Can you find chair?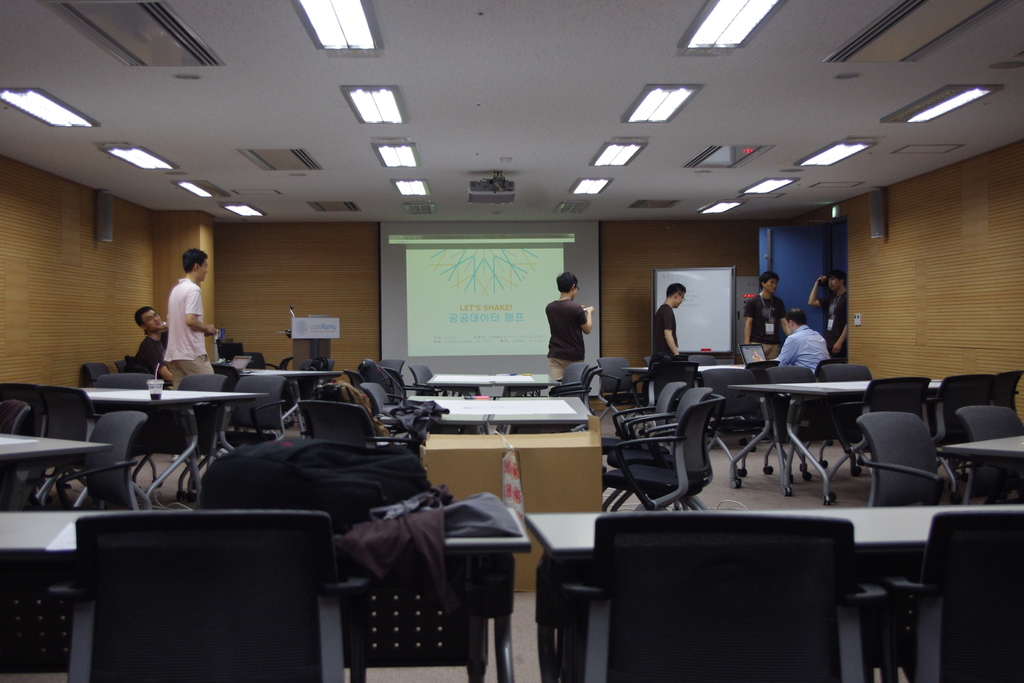
Yes, bounding box: [596,353,648,413].
